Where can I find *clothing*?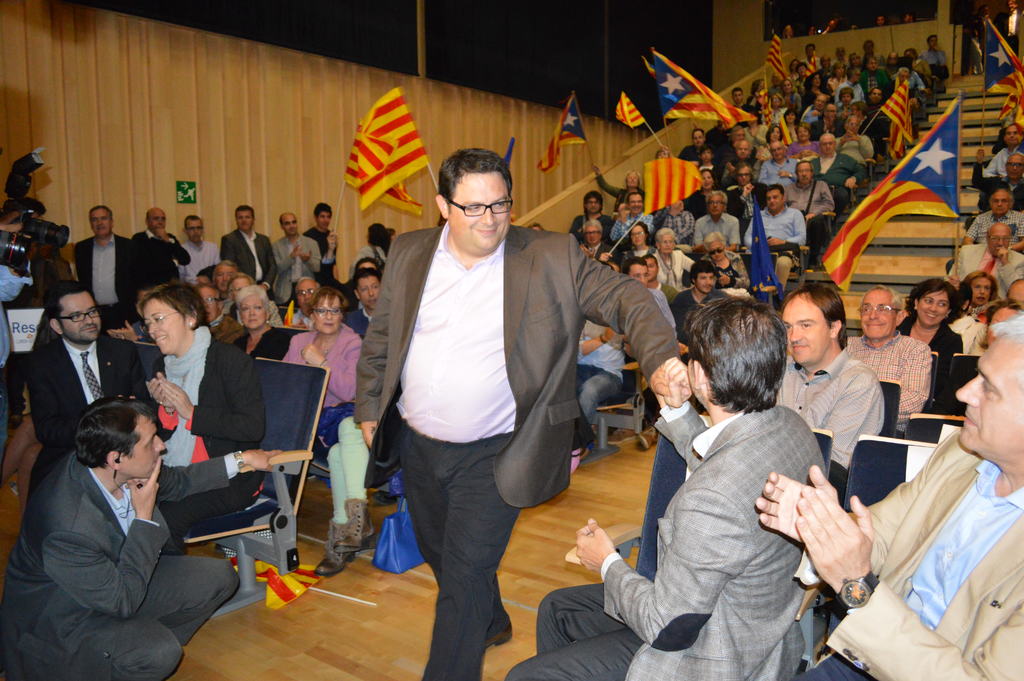
You can find it at [x1=174, y1=237, x2=225, y2=292].
